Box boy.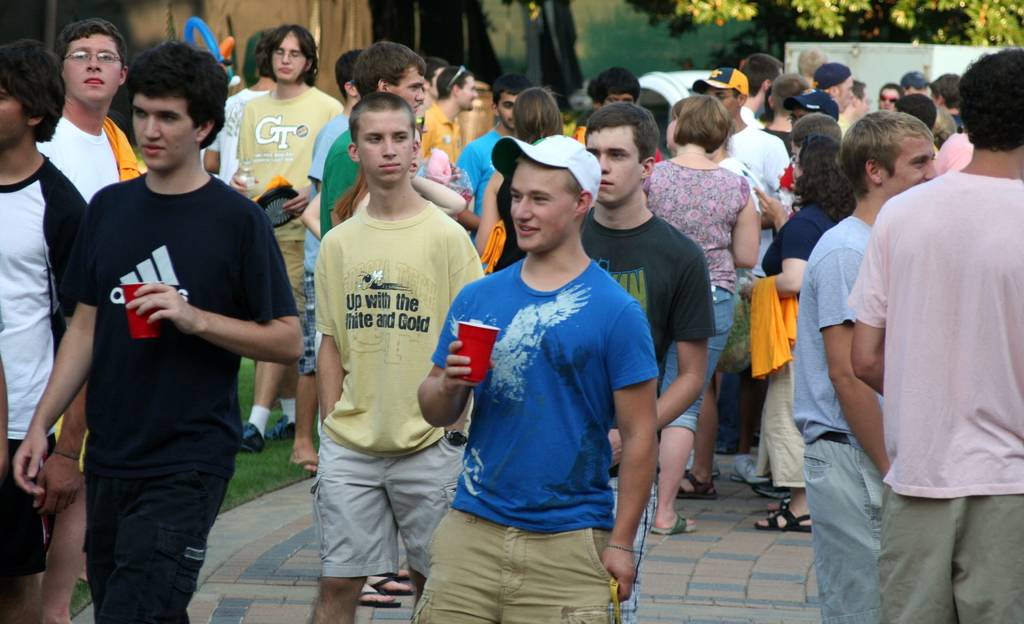
pyautogui.locateOnScreen(795, 111, 946, 623).
